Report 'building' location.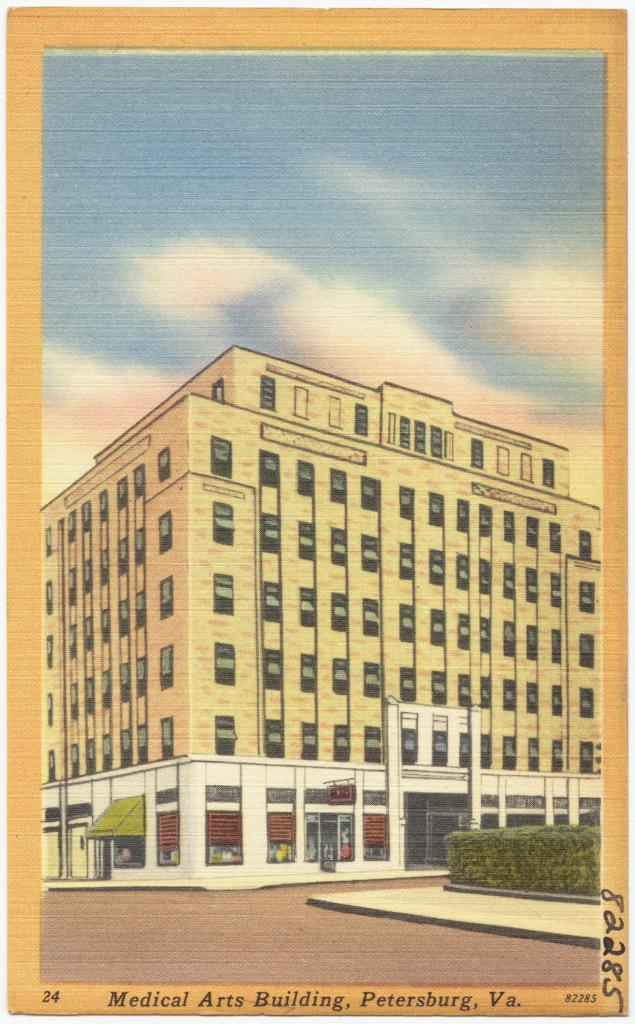
Report: <bbox>42, 340, 599, 880</bbox>.
